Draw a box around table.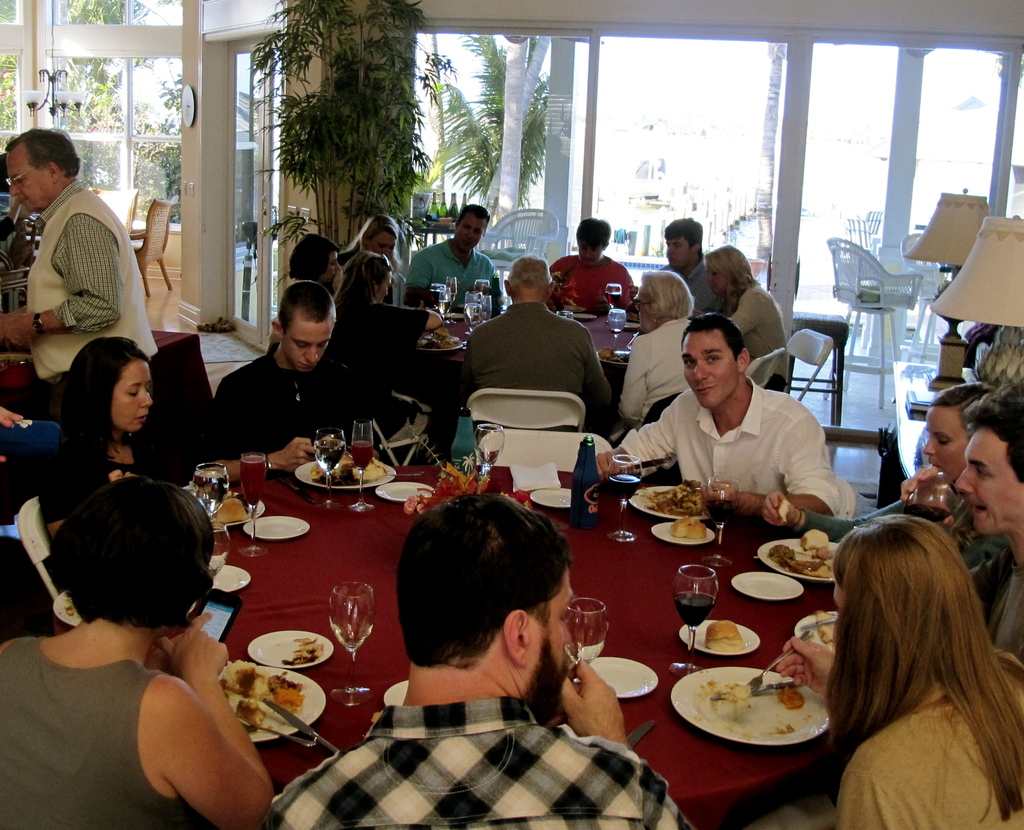
Rect(427, 297, 631, 451).
